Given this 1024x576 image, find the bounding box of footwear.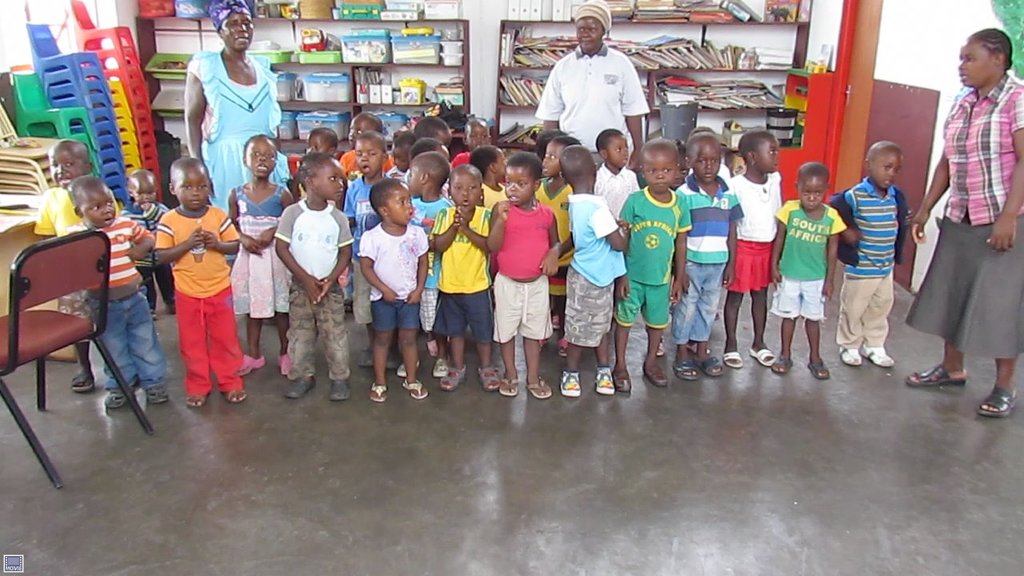
(104,384,135,407).
